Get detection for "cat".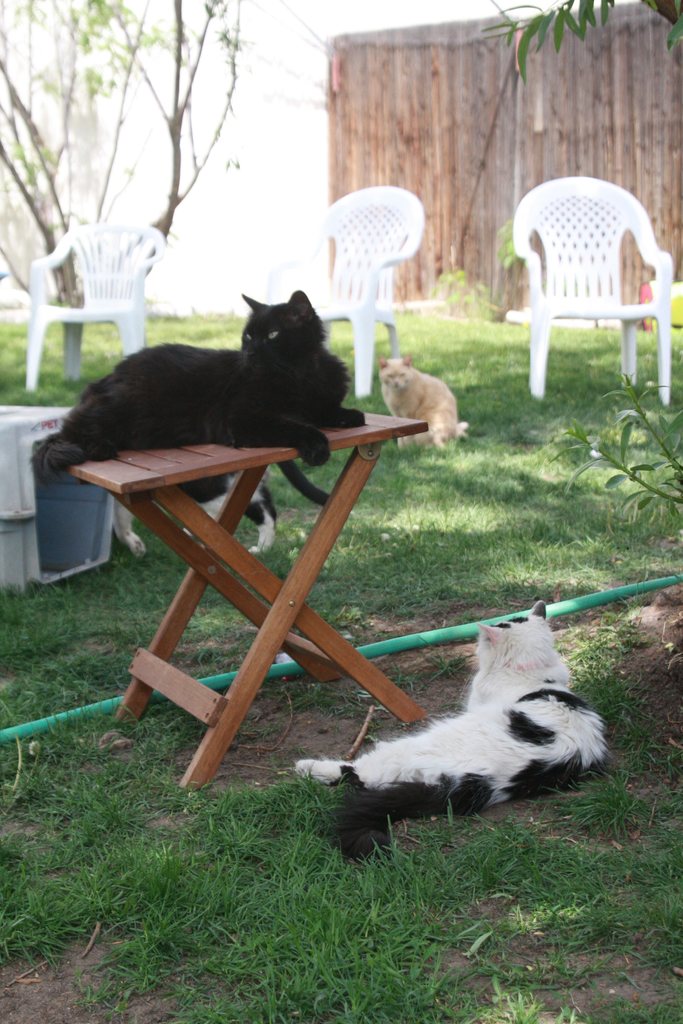
Detection: box(299, 603, 609, 841).
